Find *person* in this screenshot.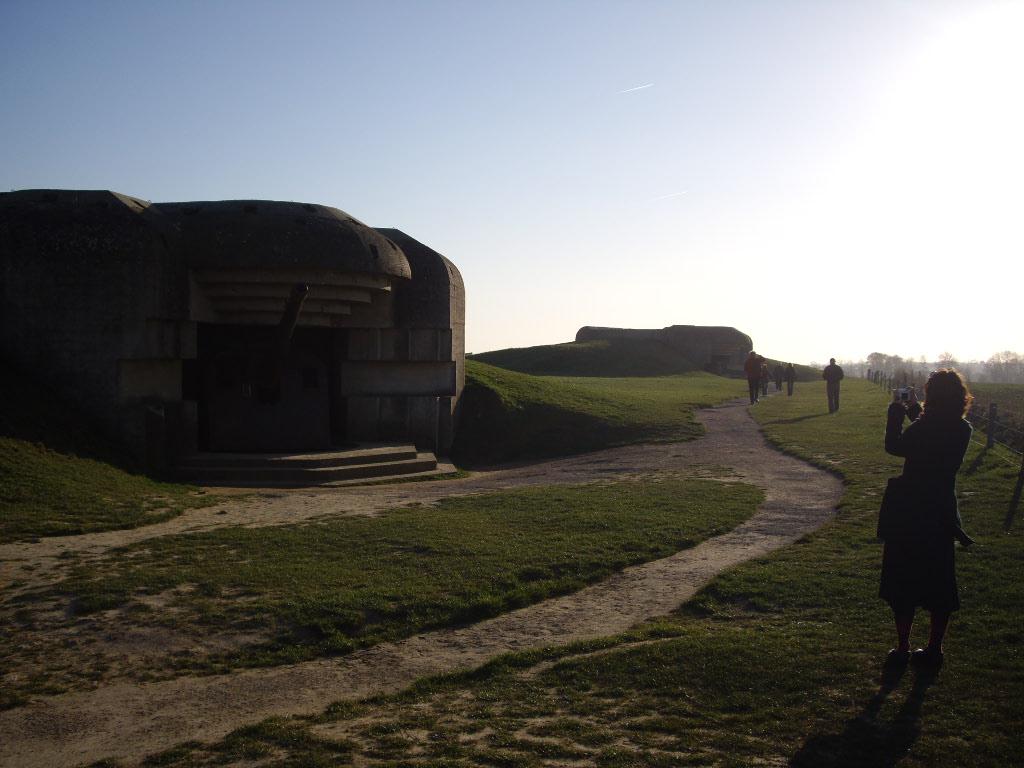
The bounding box for *person* is [left=818, top=356, right=844, bottom=411].
